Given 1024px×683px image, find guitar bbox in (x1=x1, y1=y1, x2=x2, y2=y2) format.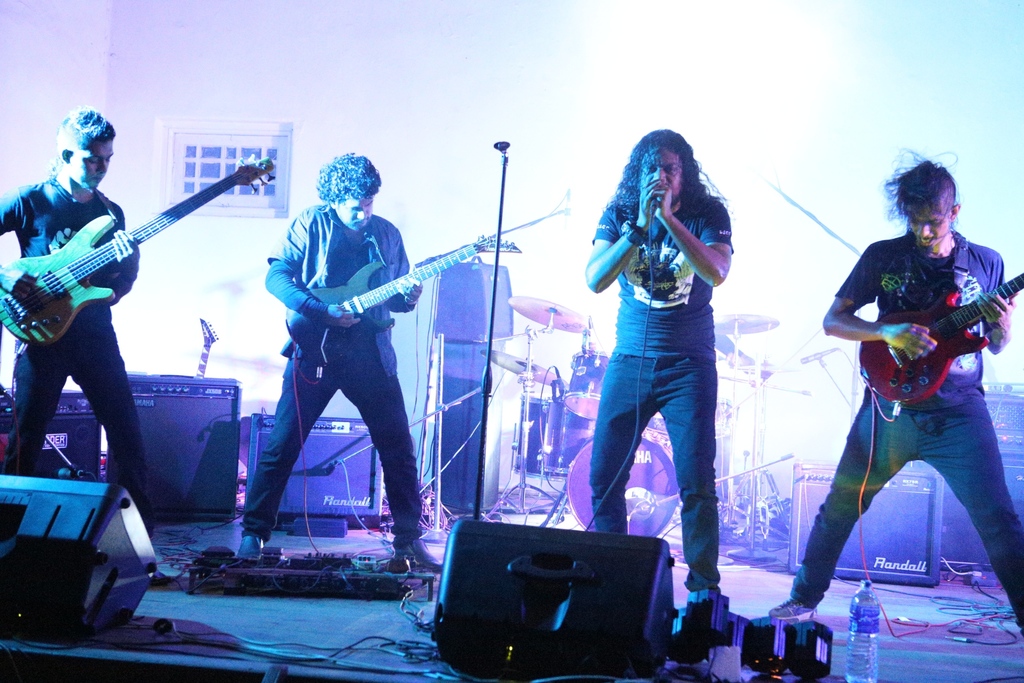
(x1=191, y1=311, x2=218, y2=377).
